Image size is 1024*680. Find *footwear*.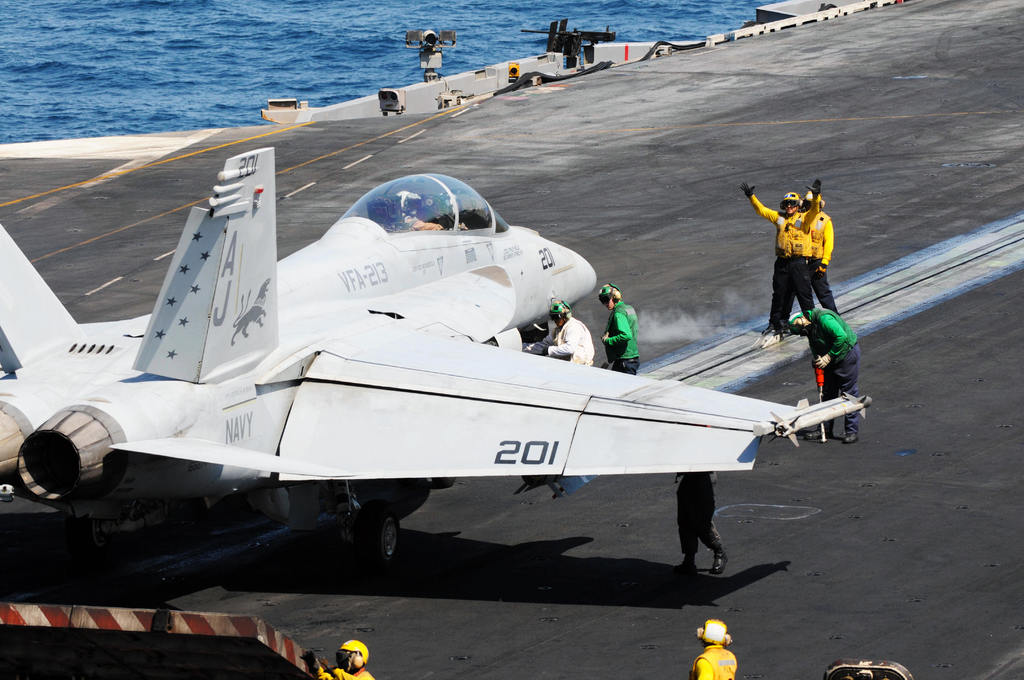
842:430:859:444.
